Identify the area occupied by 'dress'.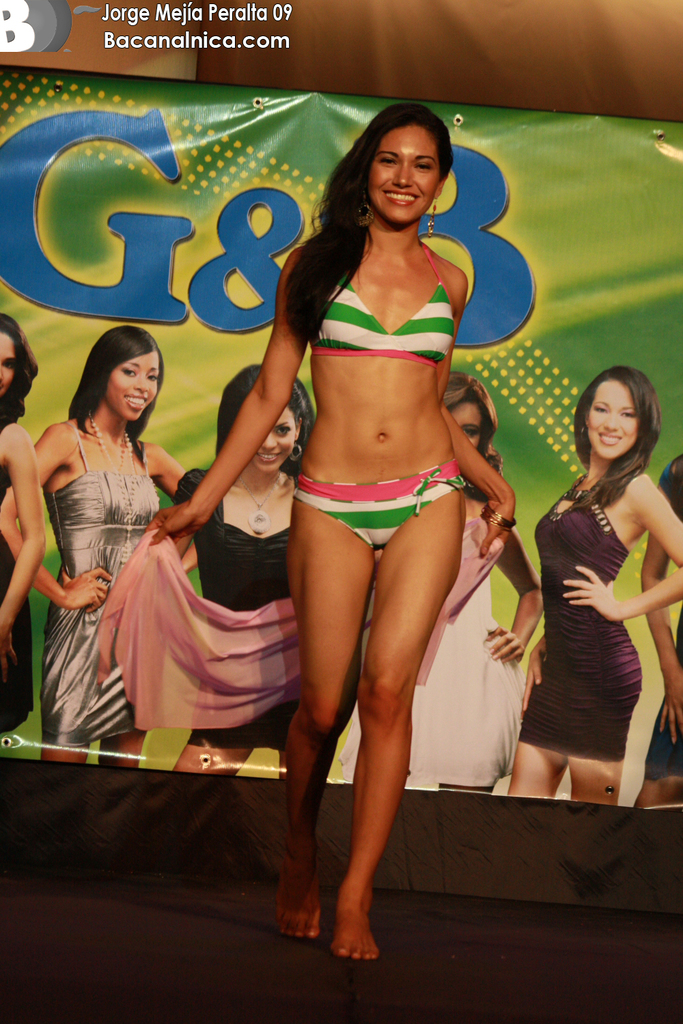
Area: 518 474 639 762.
